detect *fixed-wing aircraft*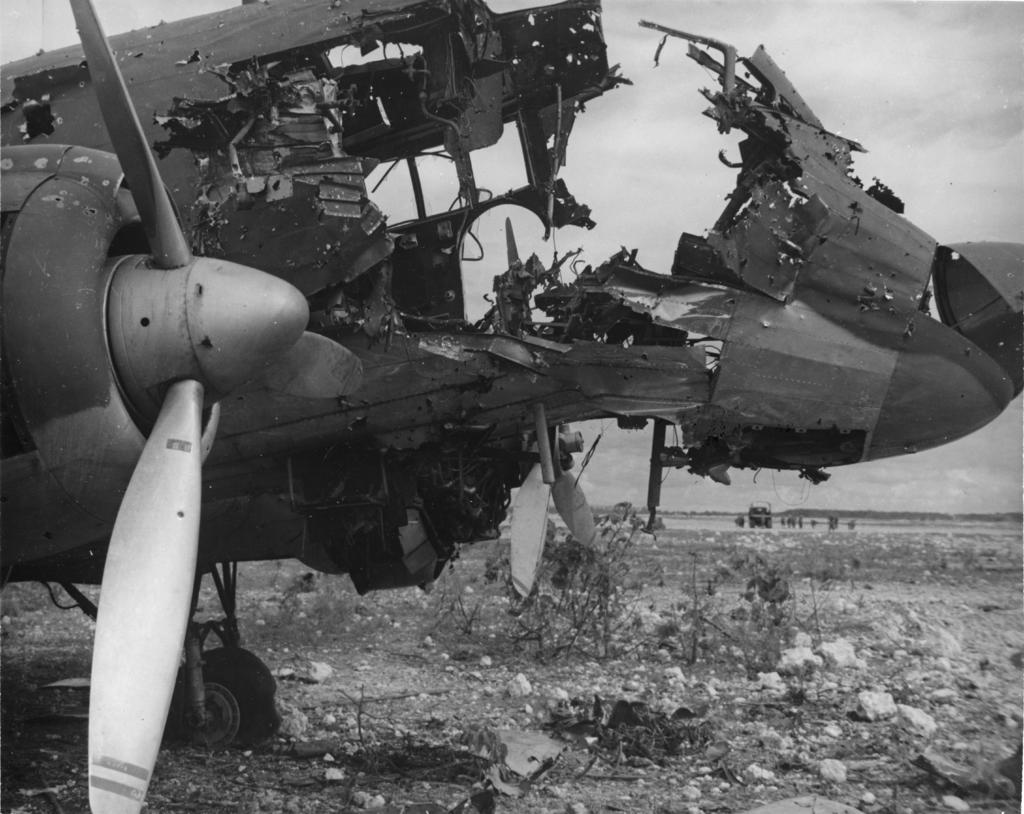
(x1=2, y1=0, x2=1023, y2=813)
